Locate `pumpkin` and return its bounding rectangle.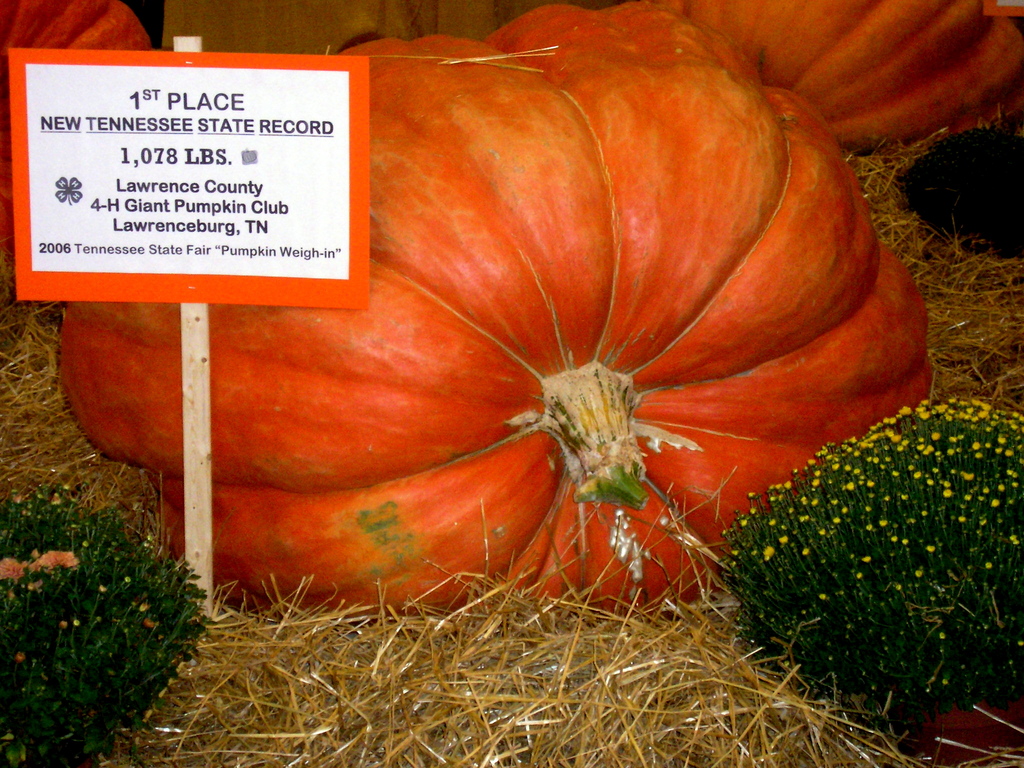
pyautogui.locateOnScreen(654, 0, 1023, 142).
